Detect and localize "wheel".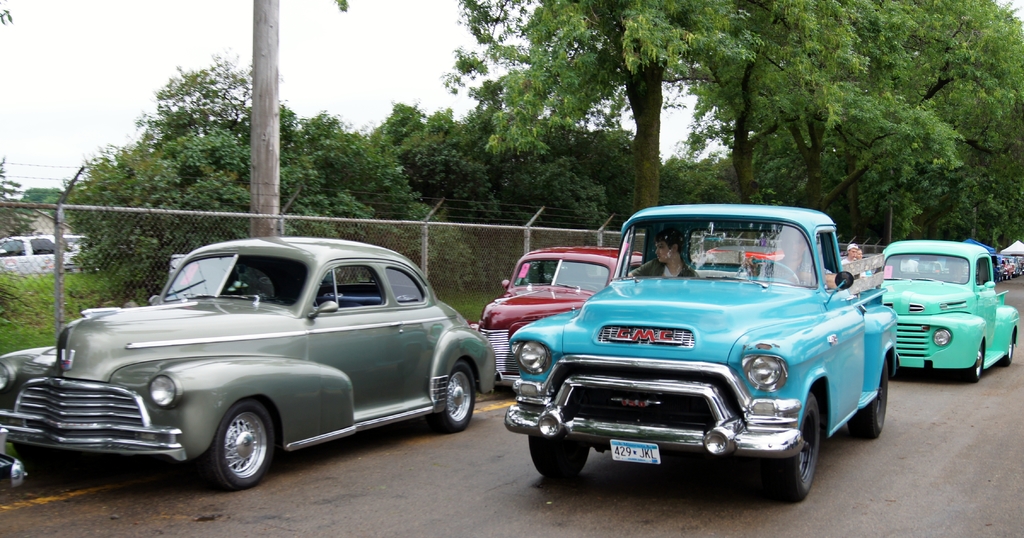
Localized at <bbox>15, 443, 76, 484</bbox>.
